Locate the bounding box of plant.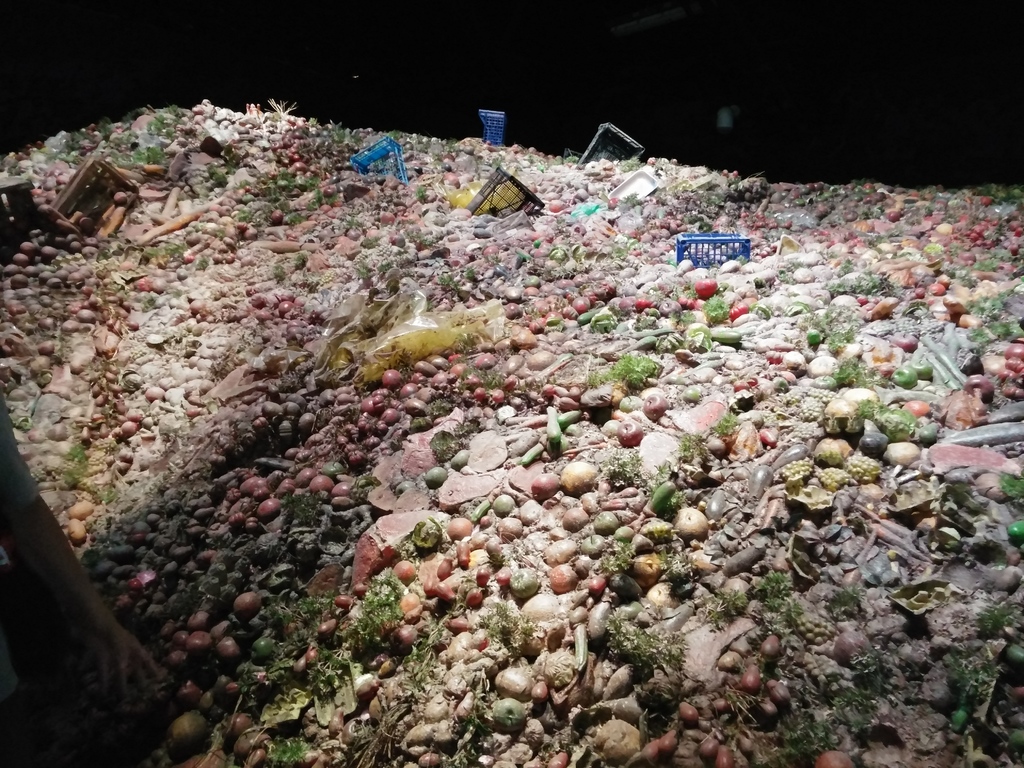
Bounding box: box(308, 191, 324, 210).
